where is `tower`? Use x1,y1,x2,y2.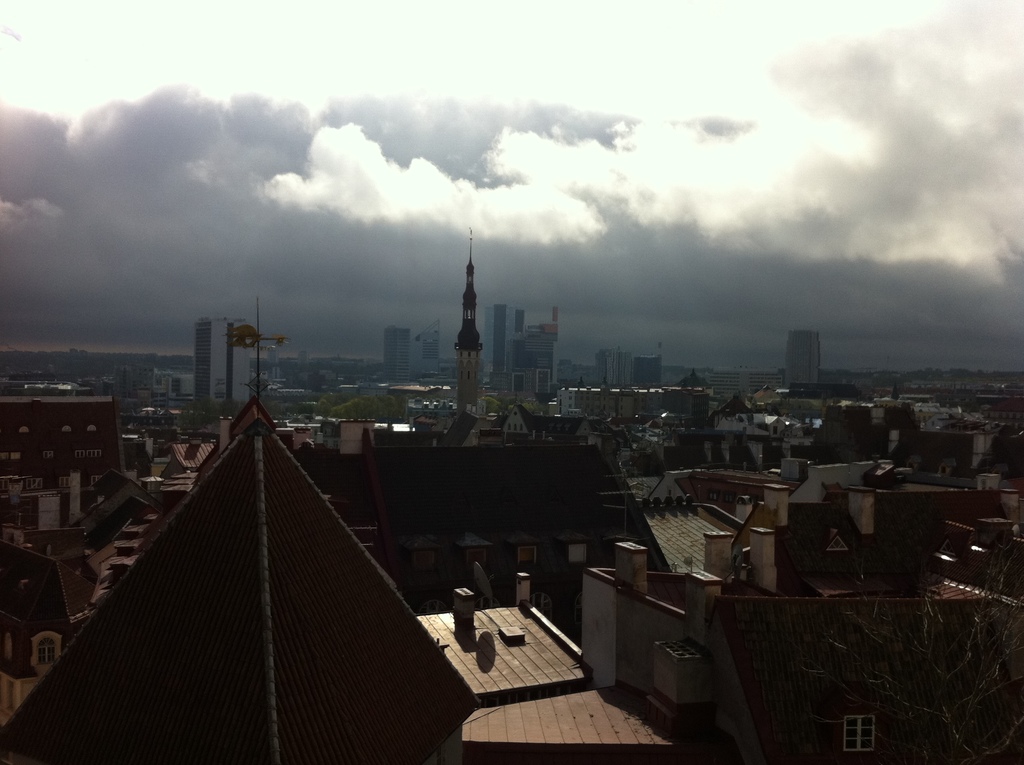
494,303,516,370.
